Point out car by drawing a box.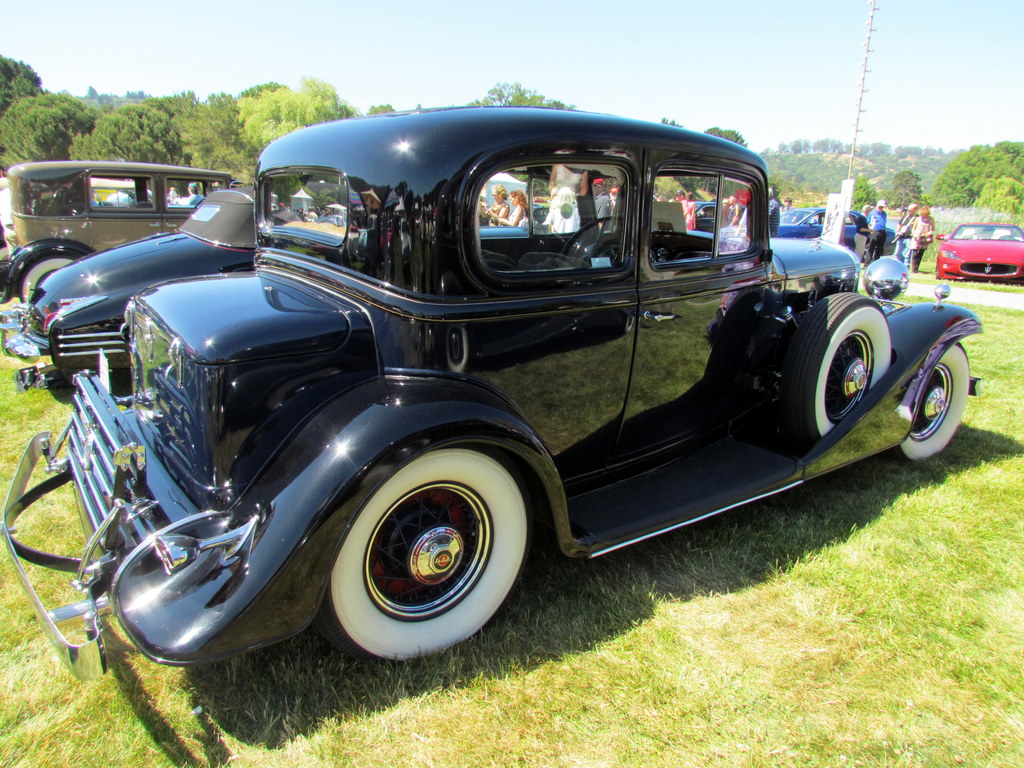
767 206 897 267.
